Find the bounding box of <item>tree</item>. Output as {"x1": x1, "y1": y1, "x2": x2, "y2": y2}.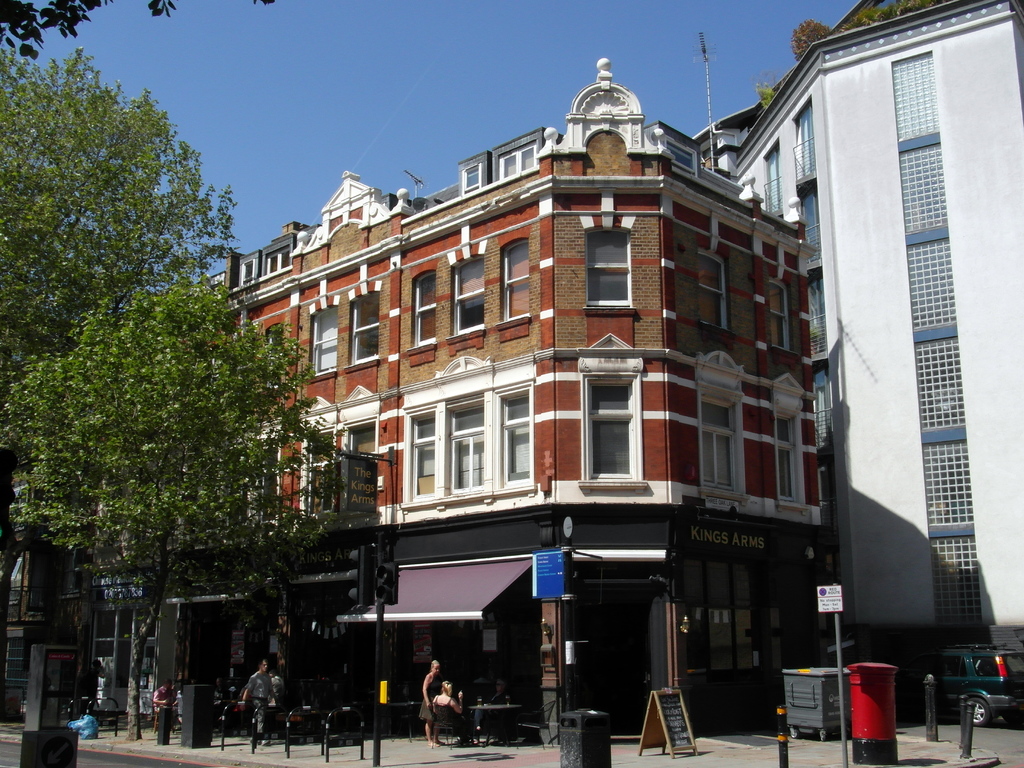
{"x1": 0, "y1": 277, "x2": 348, "y2": 741}.
